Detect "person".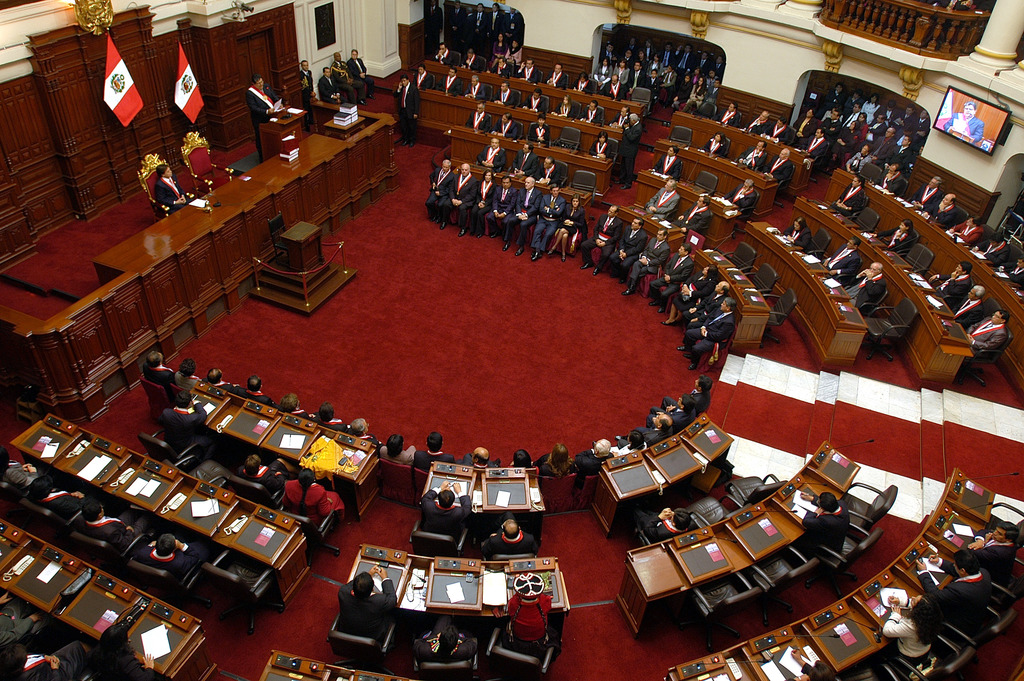
Detected at bbox(461, 446, 502, 472).
